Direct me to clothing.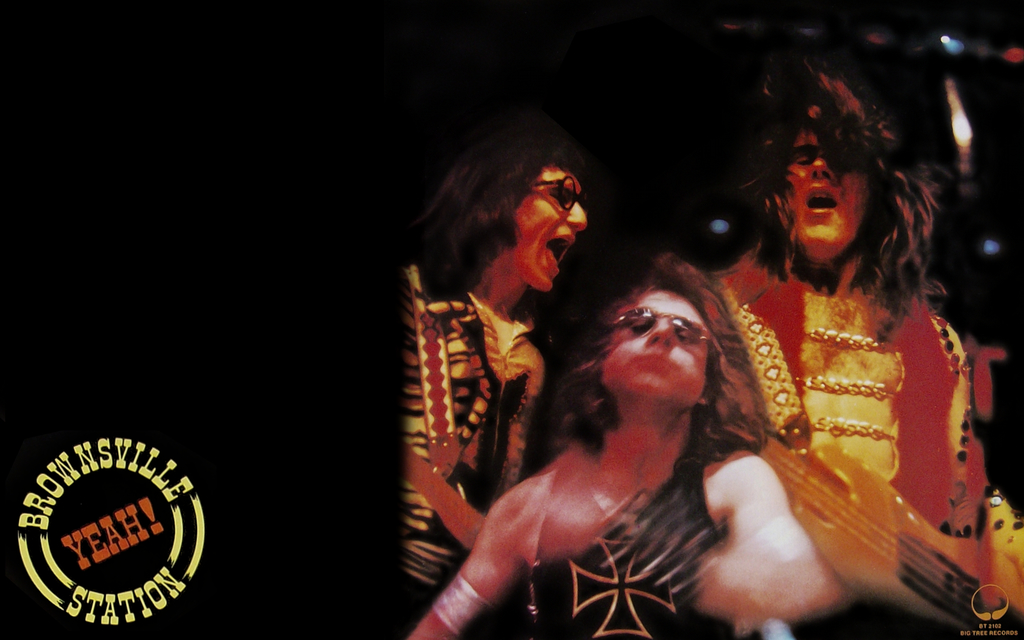
Direction: 381:269:544:639.
